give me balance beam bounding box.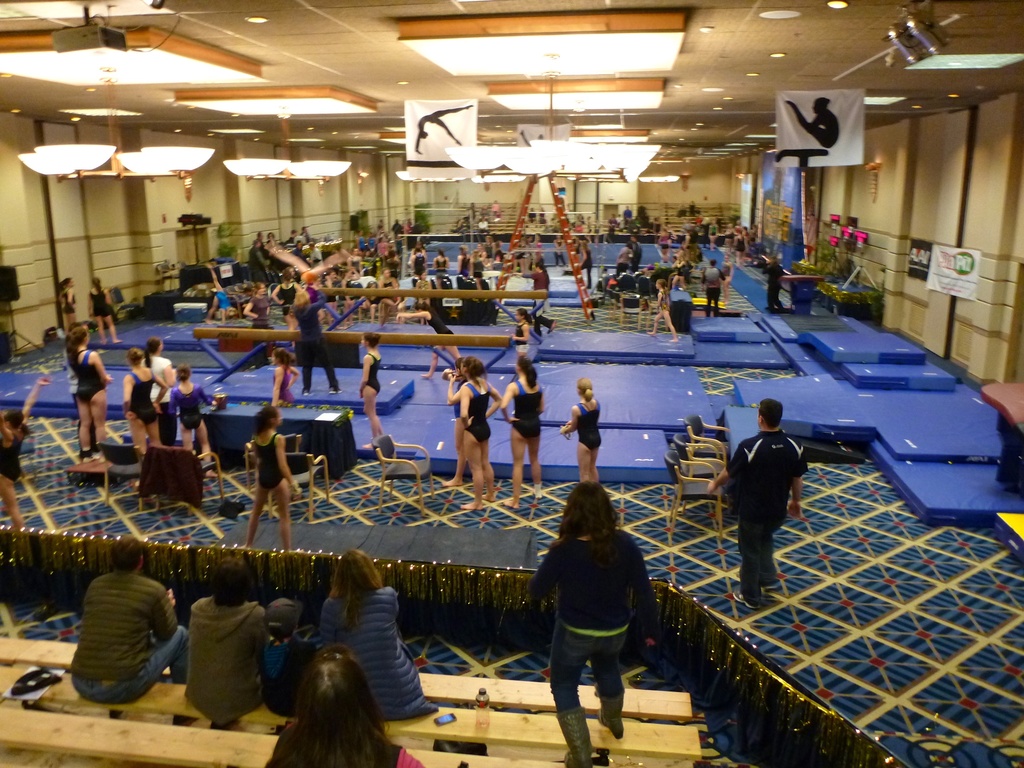
box=[321, 286, 547, 300].
